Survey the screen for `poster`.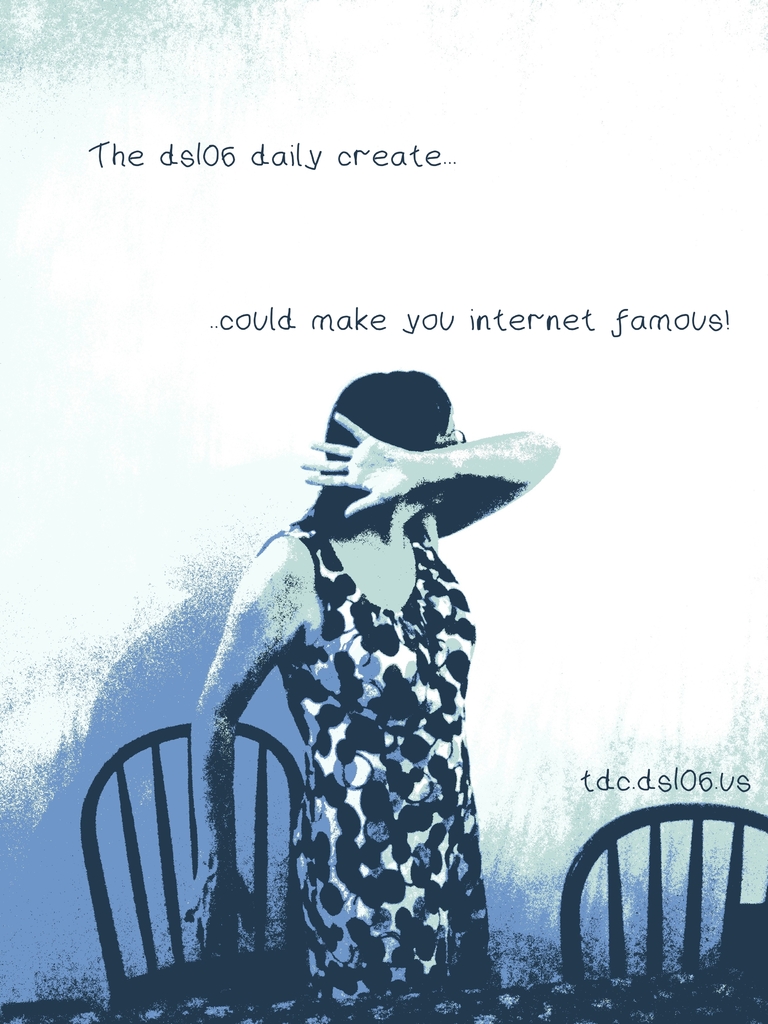
Survey found: box=[0, 0, 767, 1023].
